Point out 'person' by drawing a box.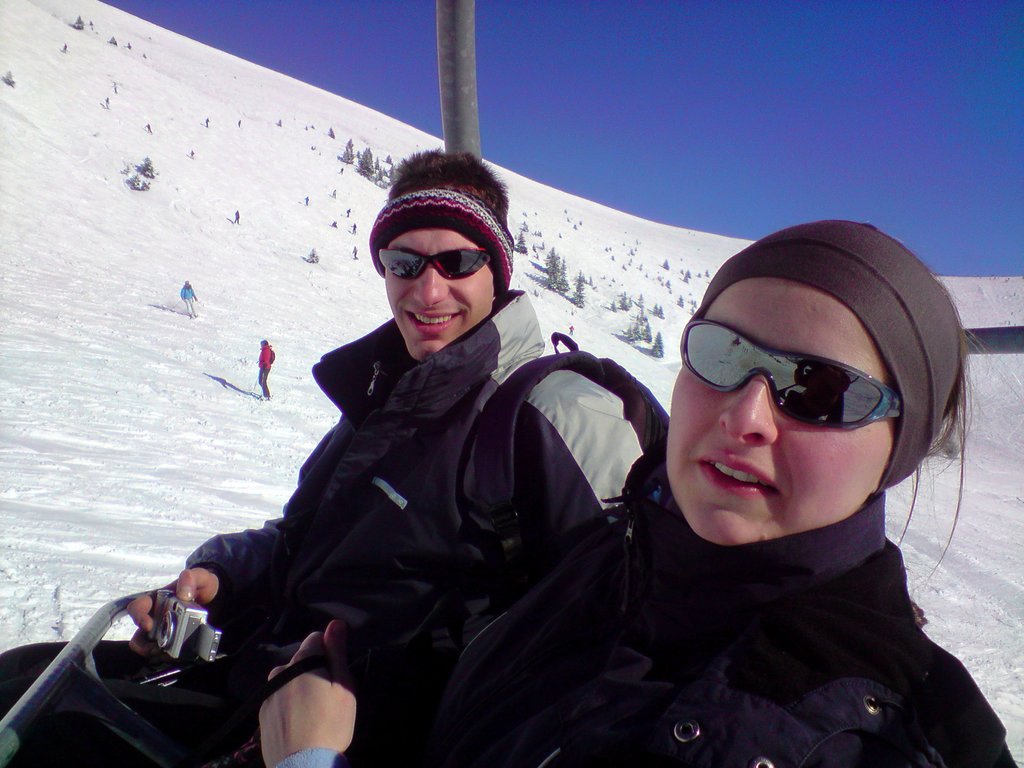
pyautogui.locateOnScreen(255, 334, 277, 404).
